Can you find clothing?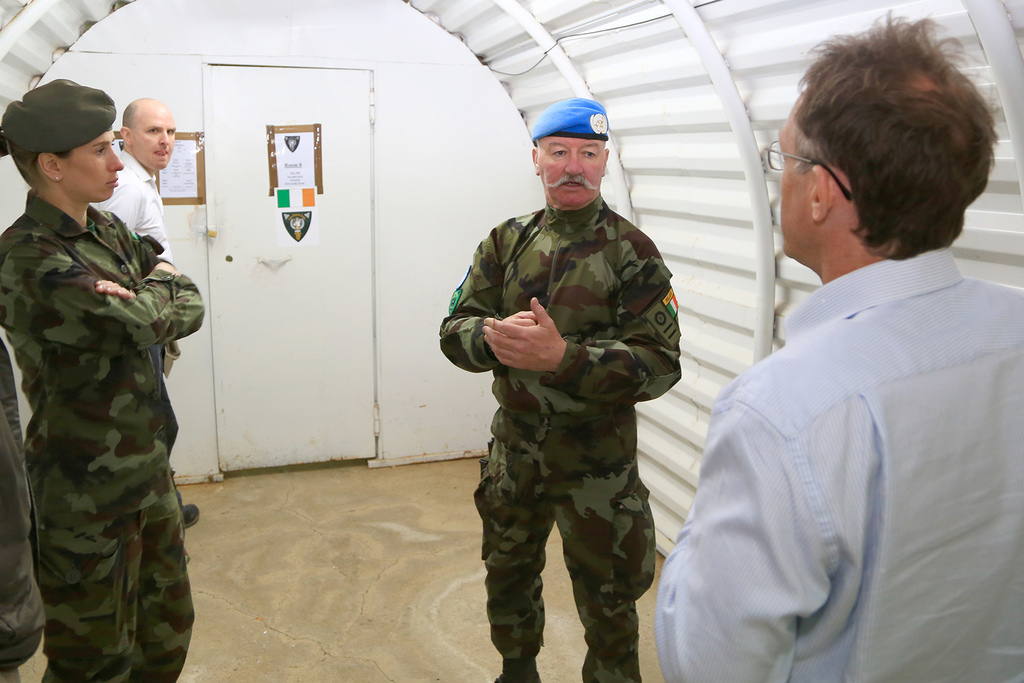
Yes, bounding box: region(654, 248, 1023, 682).
